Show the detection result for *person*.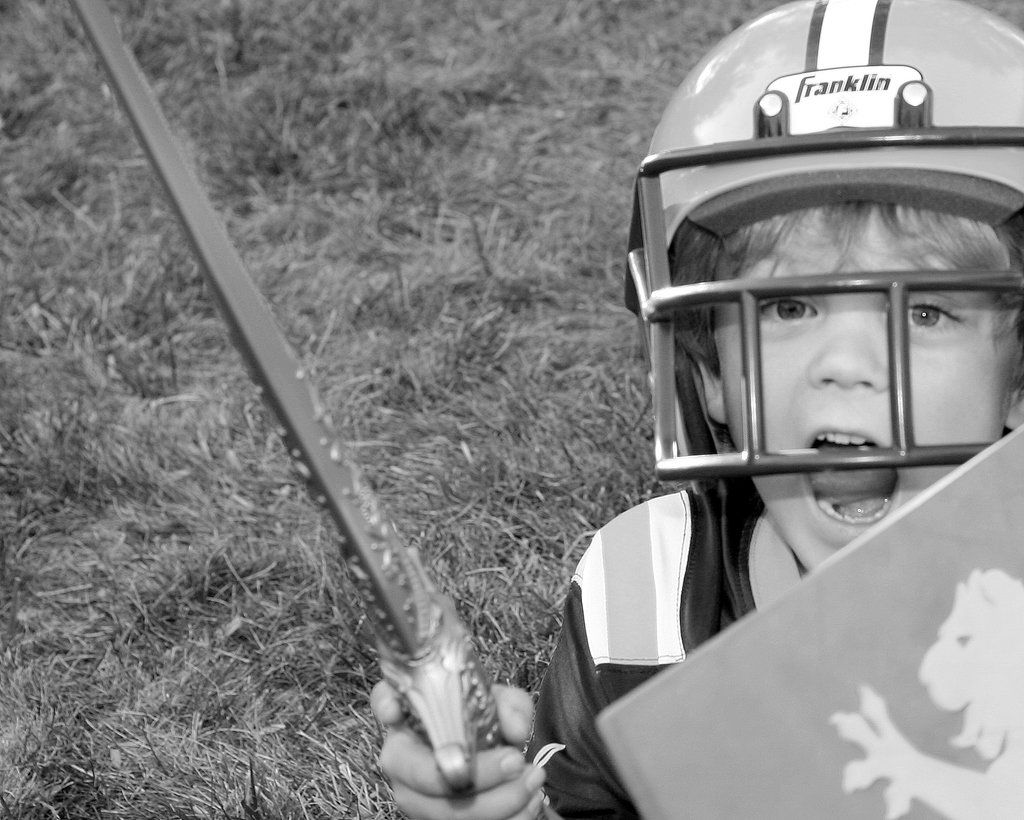
(left=369, top=0, right=1023, bottom=819).
